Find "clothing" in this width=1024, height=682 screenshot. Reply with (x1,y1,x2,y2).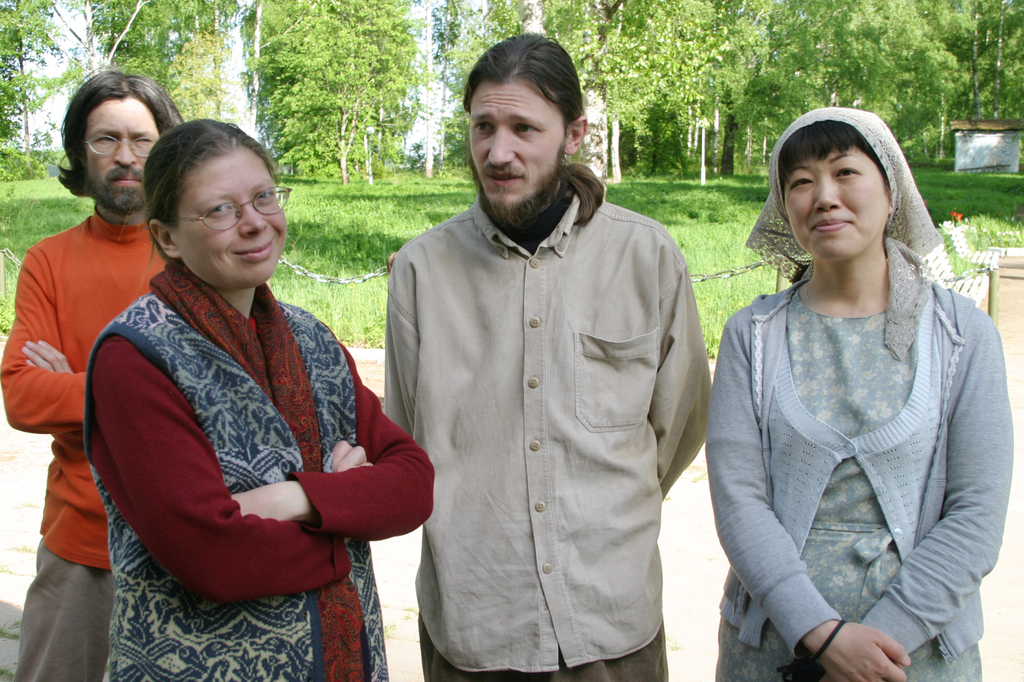
(1,200,163,681).
